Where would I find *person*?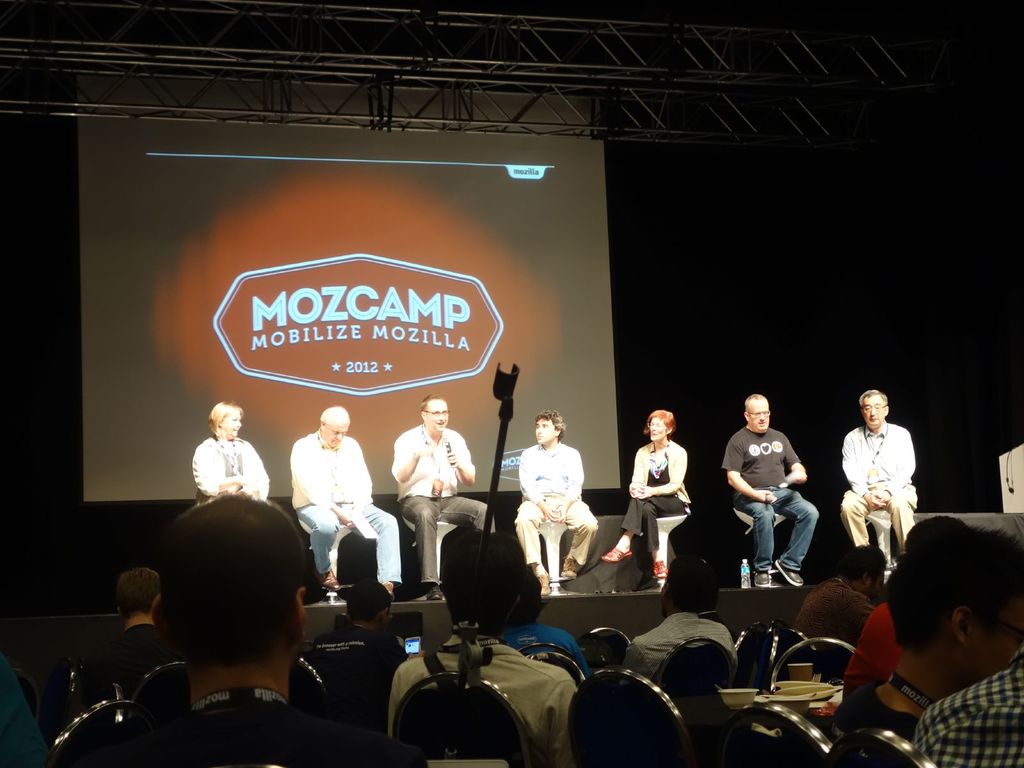
At l=621, t=547, r=746, b=680.
